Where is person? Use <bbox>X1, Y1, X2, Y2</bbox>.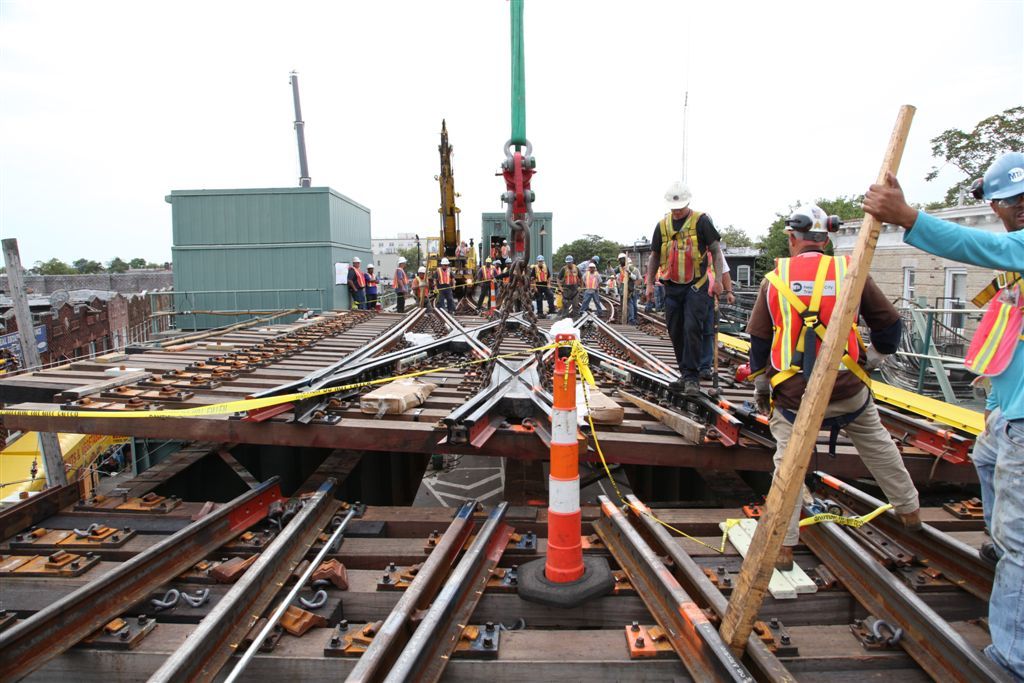
<bbox>360, 260, 384, 308</bbox>.
